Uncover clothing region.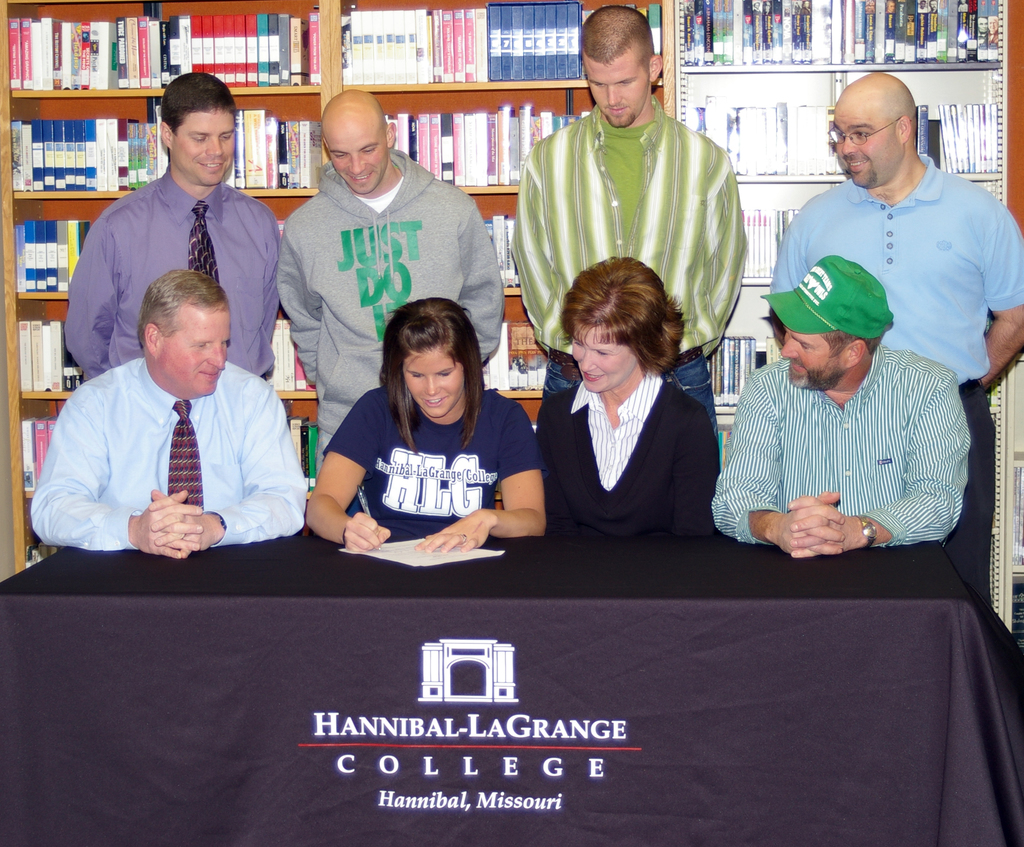
Uncovered: bbox(703, 342, 974, 551).
